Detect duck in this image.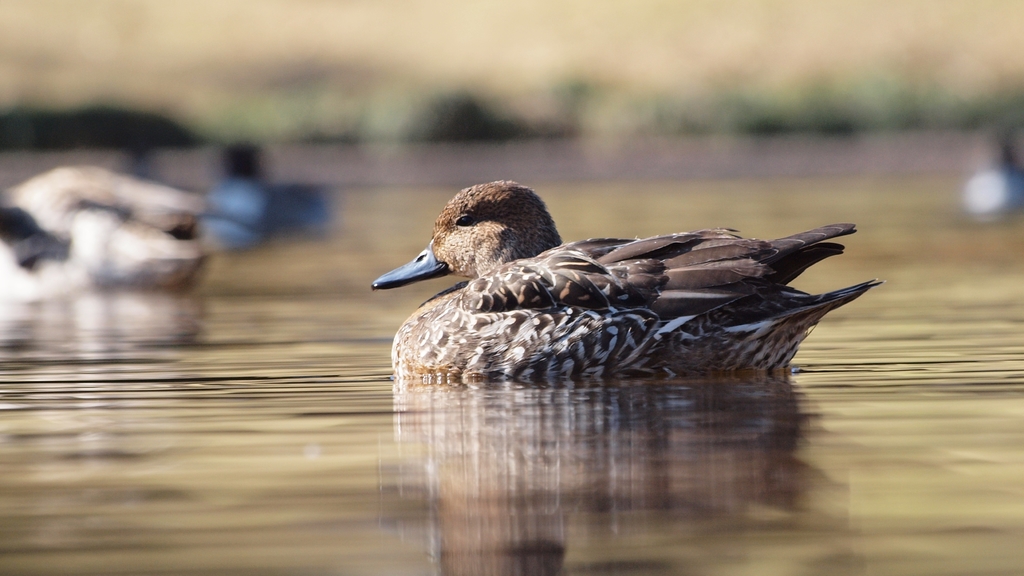
Detection: bbox=(349, 170, 886, 381).
